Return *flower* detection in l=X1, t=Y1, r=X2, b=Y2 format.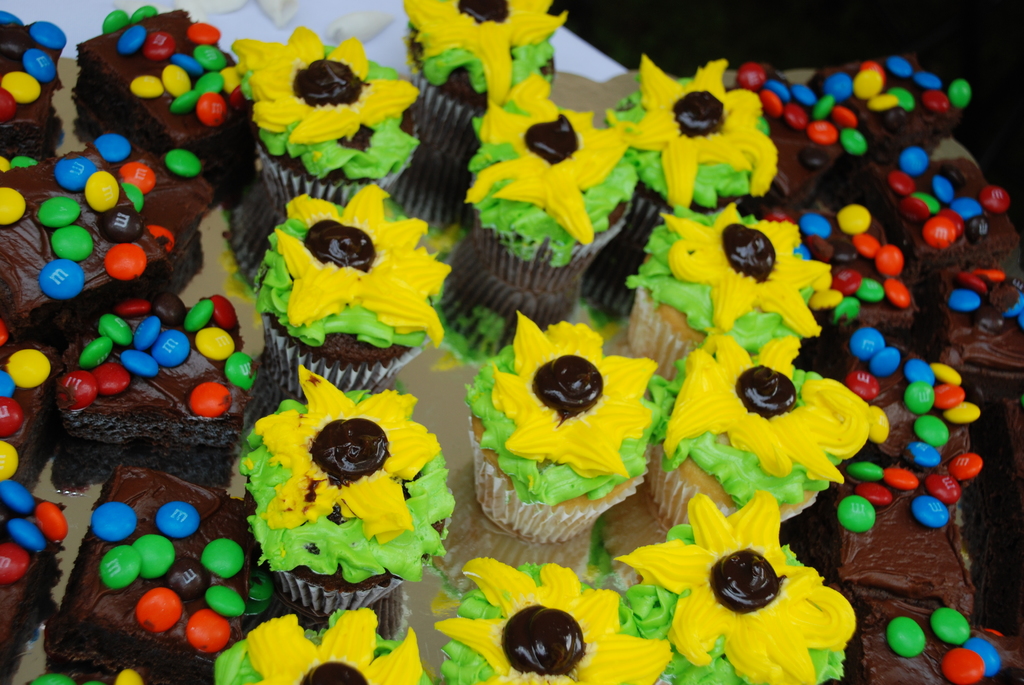
l=657, t=197, r=836, b=343.
